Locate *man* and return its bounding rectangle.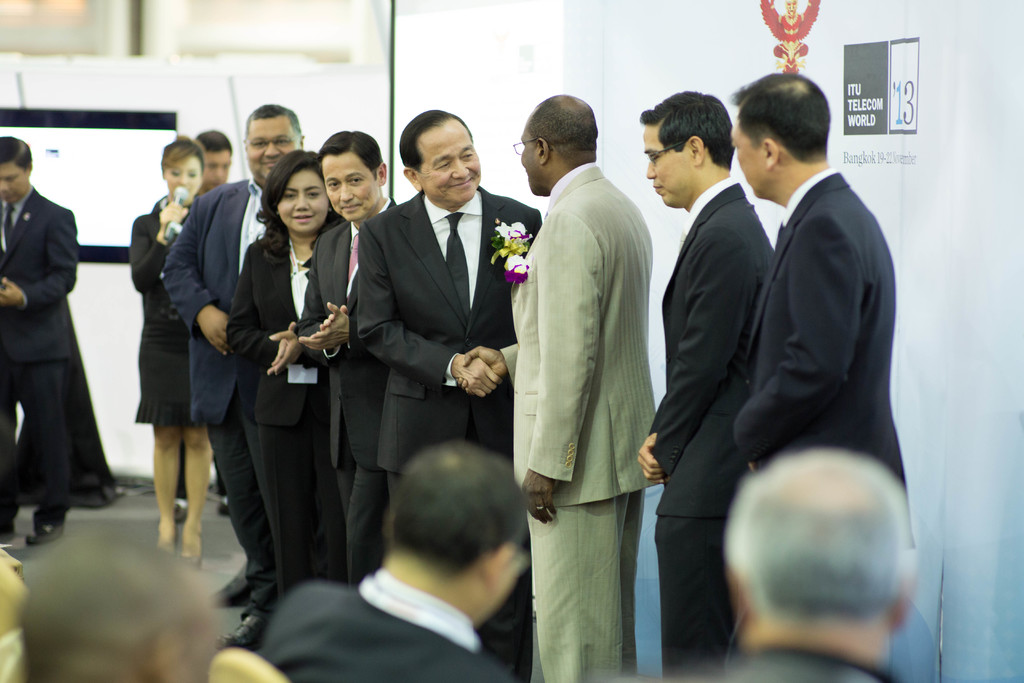
select_region(356, 106, 543, 682).
